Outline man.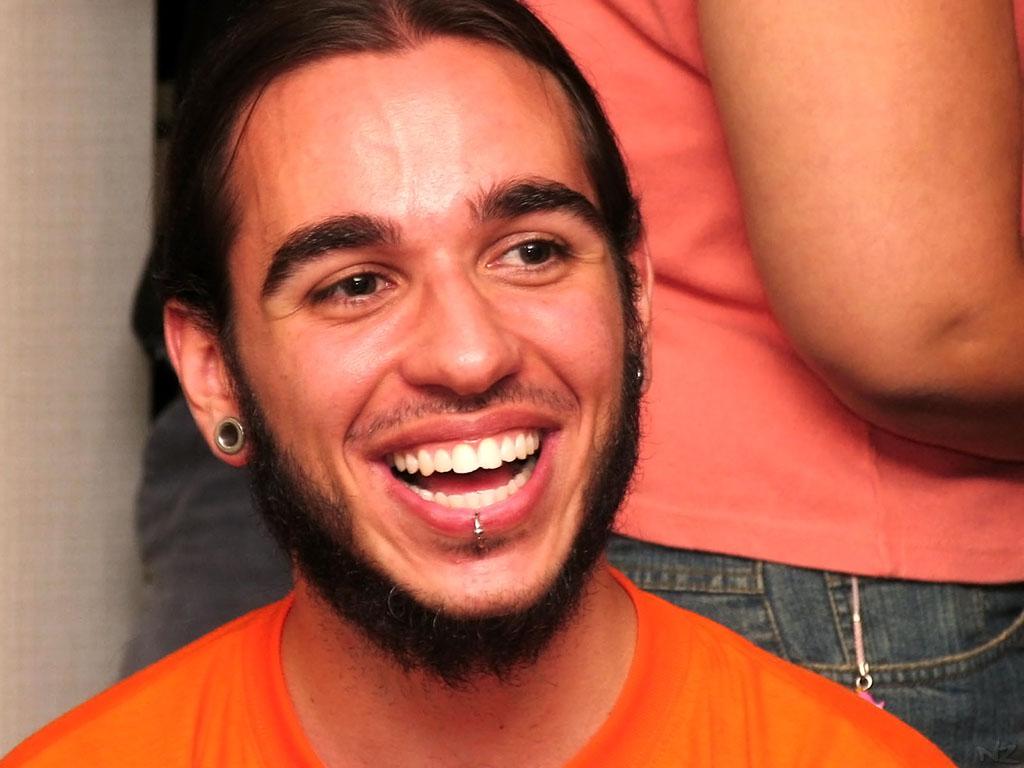
Outline: bbox(511, 0, 1023, 767).
